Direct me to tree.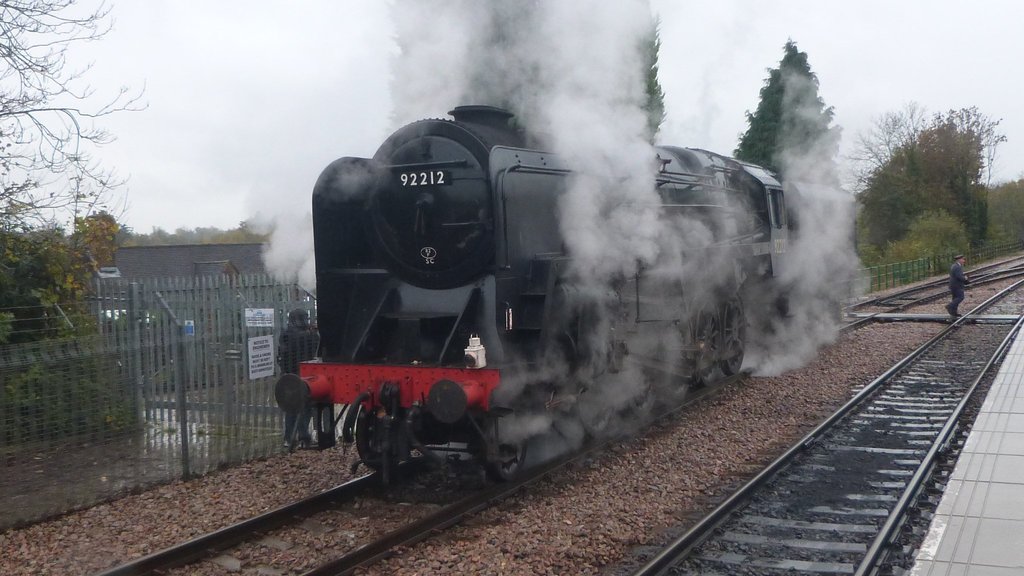
Direction: (x1=874, y1=100, x2=998, y2=252).
